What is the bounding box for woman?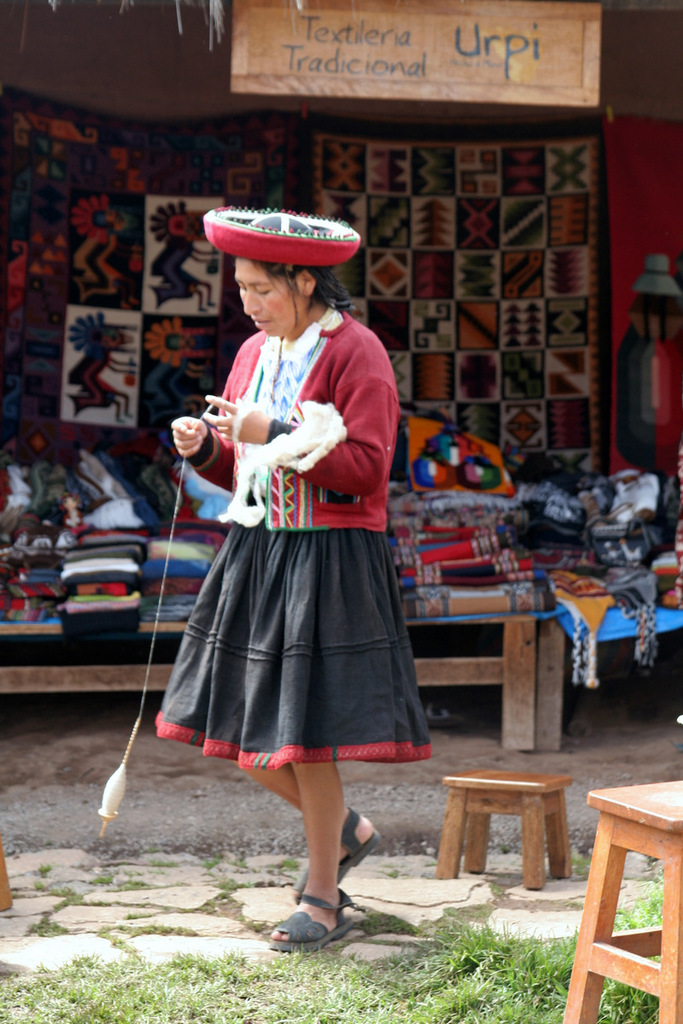
159 210 440 952.
